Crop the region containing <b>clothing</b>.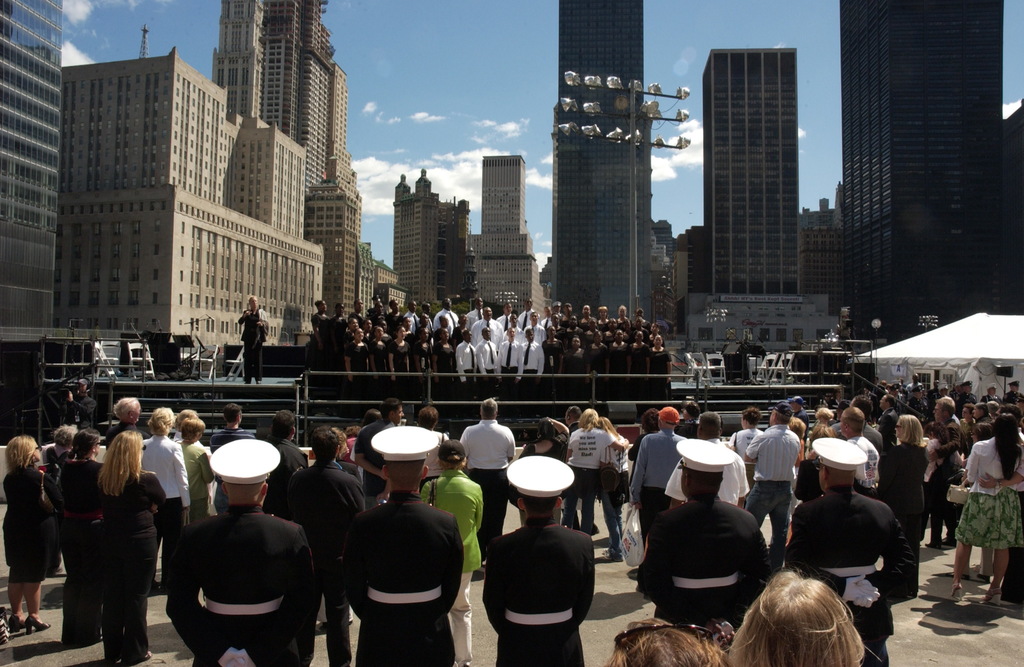
Crop region: x1=568, y1=430, x2=615, y2=532.
